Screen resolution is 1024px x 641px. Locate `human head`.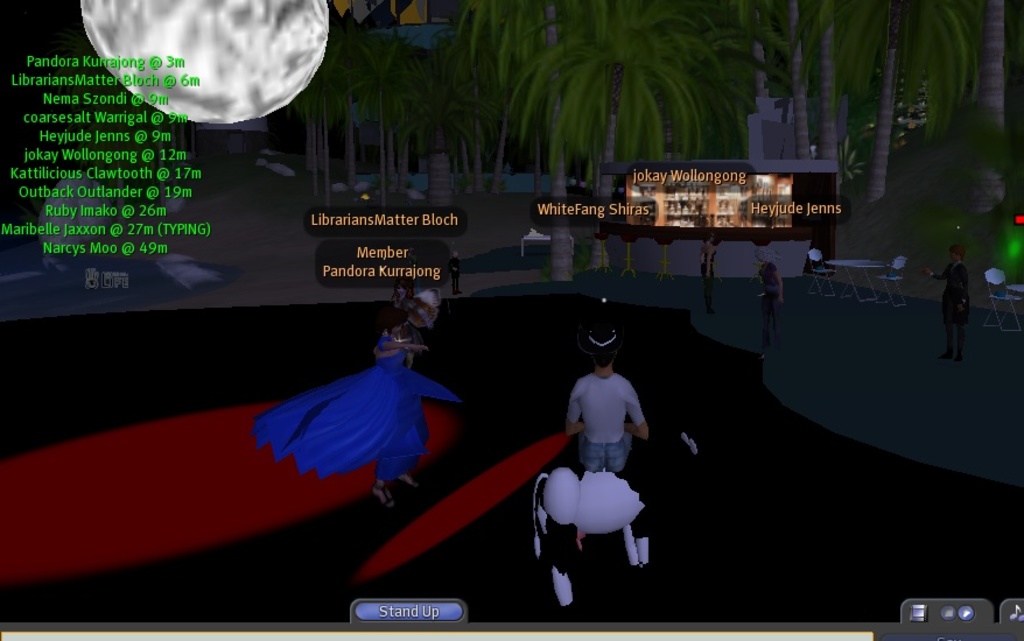
393 275 414 296.
